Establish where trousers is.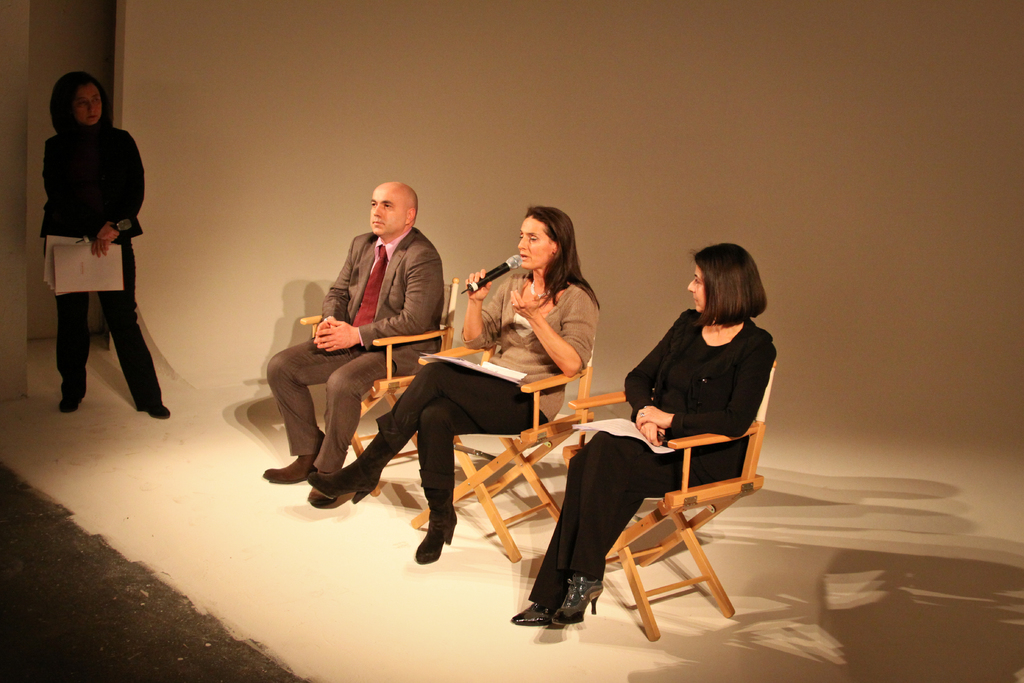
Established at select_region(528, 427, 743, 612).
